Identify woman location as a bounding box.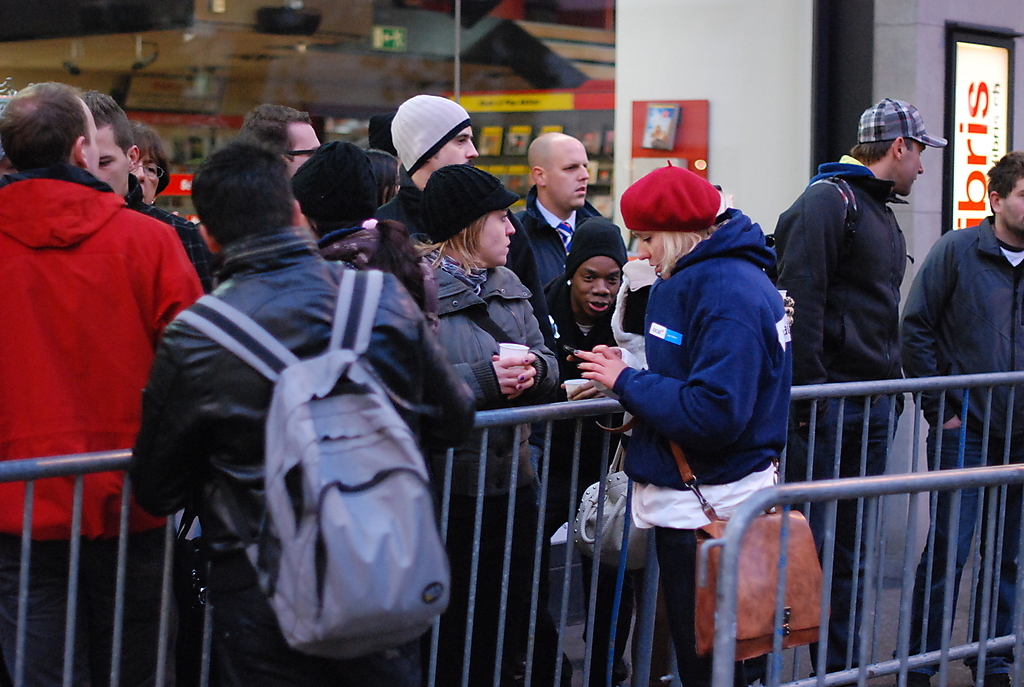
(x1=129, y1=117, x2=179, y2=216).
